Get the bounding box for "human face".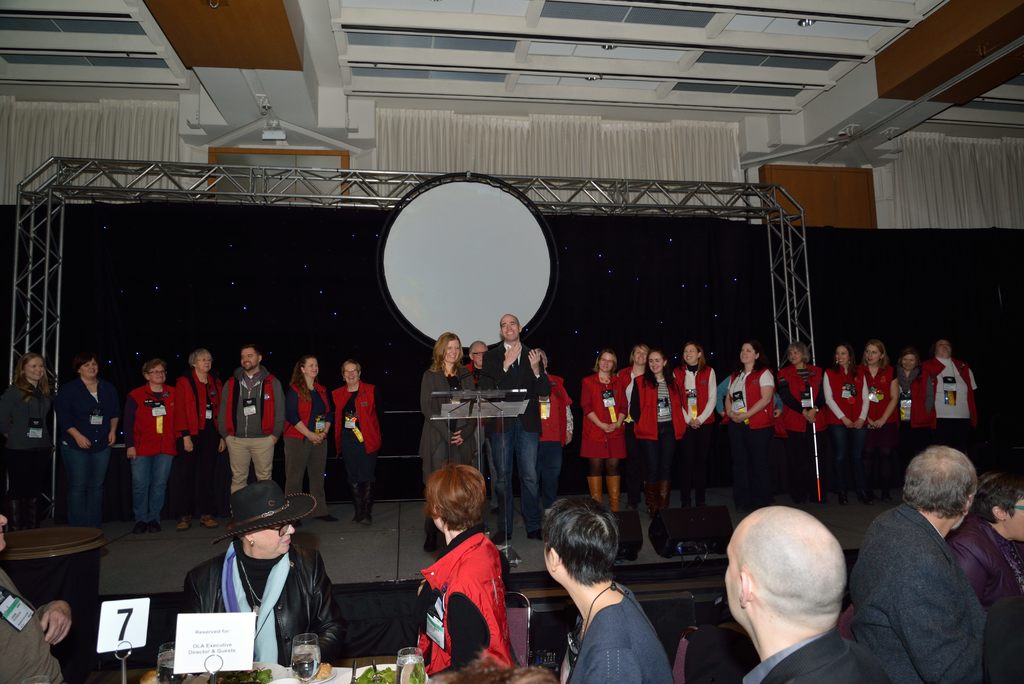
(x1=473, y1=341, x2=488, y2=366).
